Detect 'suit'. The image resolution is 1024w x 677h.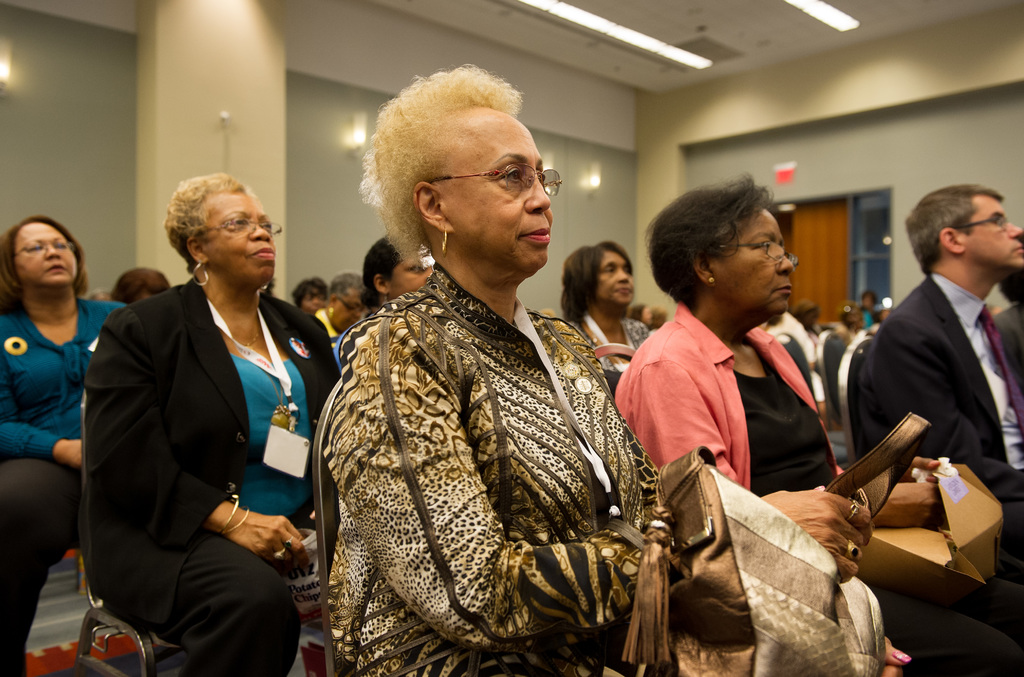
(850, 268, 1023, 562).
